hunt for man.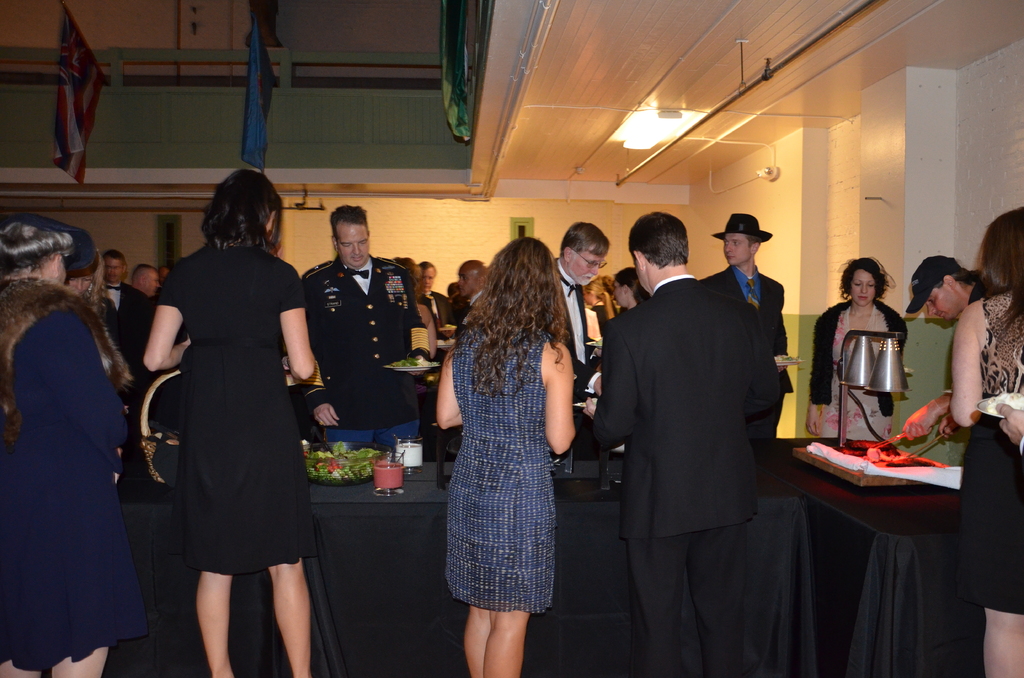
Hunted down at 586, 220, 767, 677.
